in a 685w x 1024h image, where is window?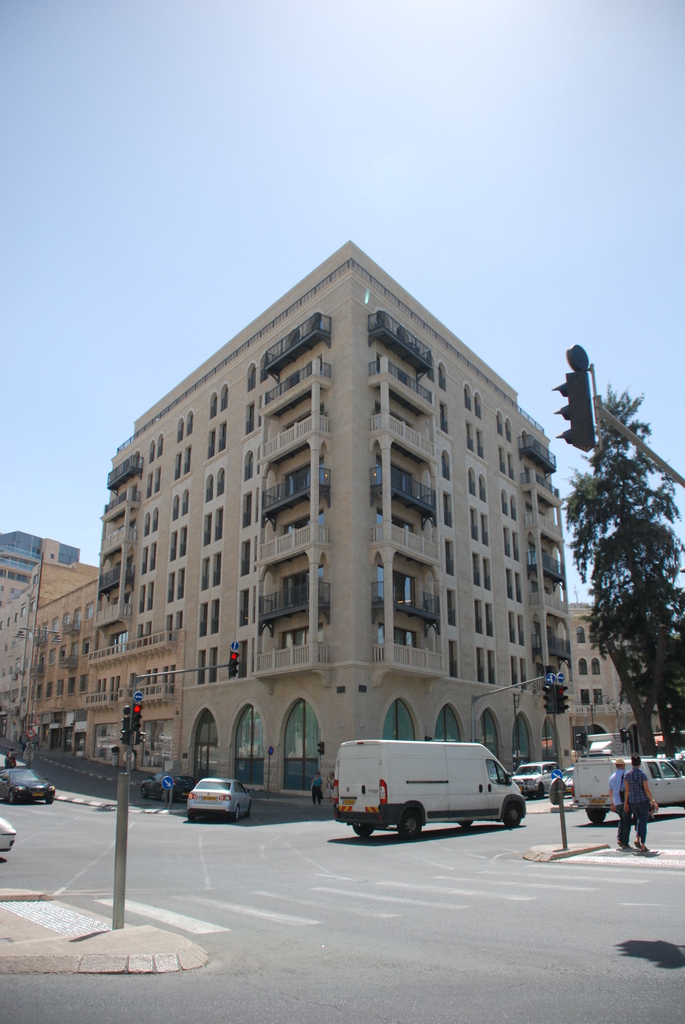
[left=63, top=614, right=70, bottom=634].
